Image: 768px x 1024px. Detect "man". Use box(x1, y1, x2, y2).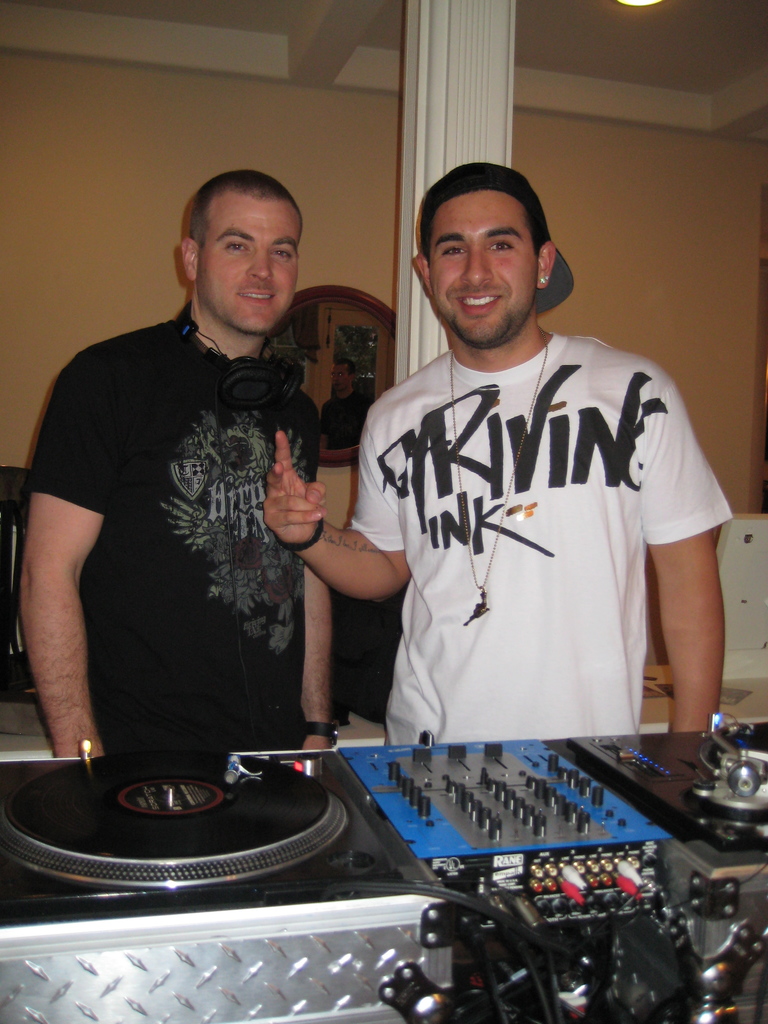
box(22, 167, 344, 758).
